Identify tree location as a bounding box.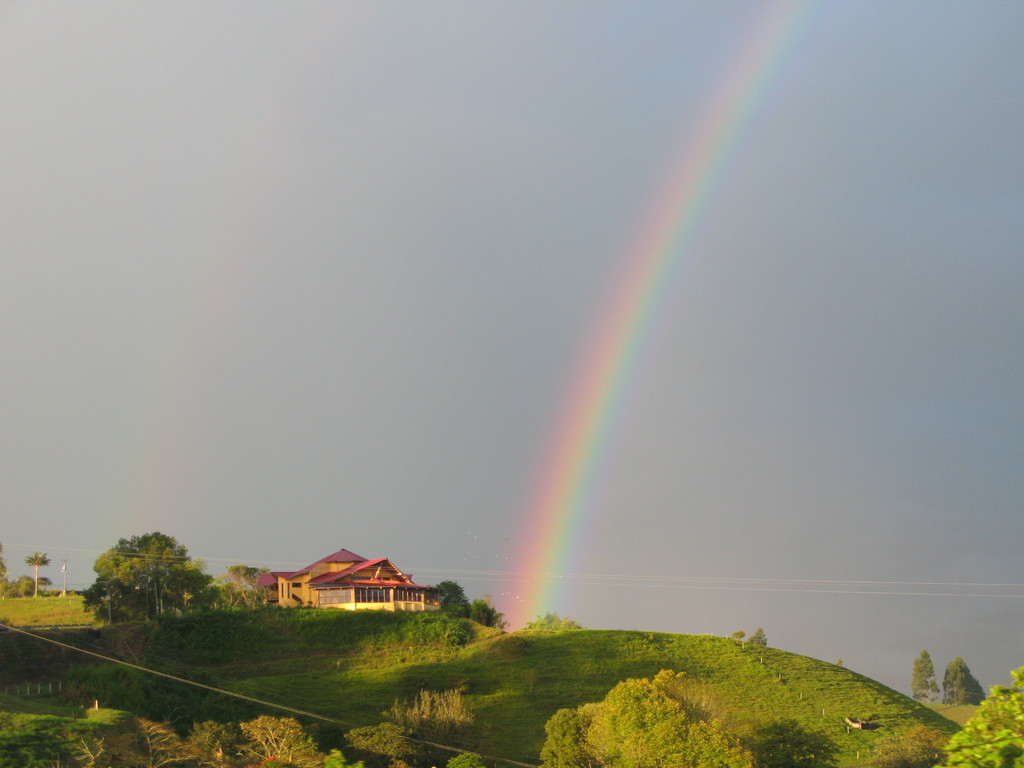
locate(376, 680, 499, 754).
